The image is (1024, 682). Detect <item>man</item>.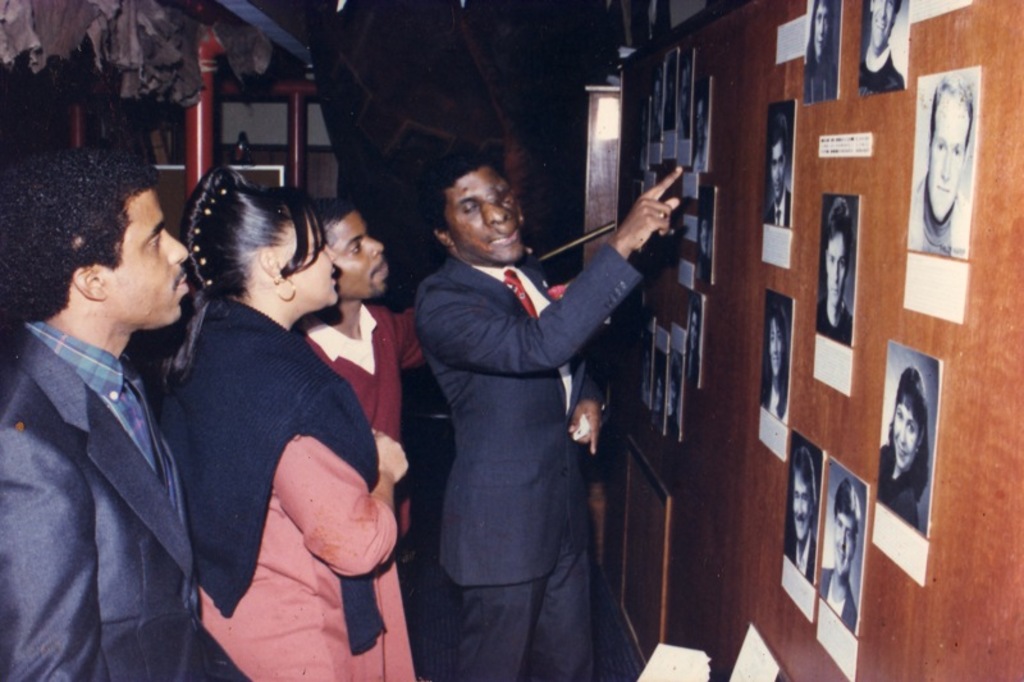
Detection: box=[908, 78, 980, 257].
